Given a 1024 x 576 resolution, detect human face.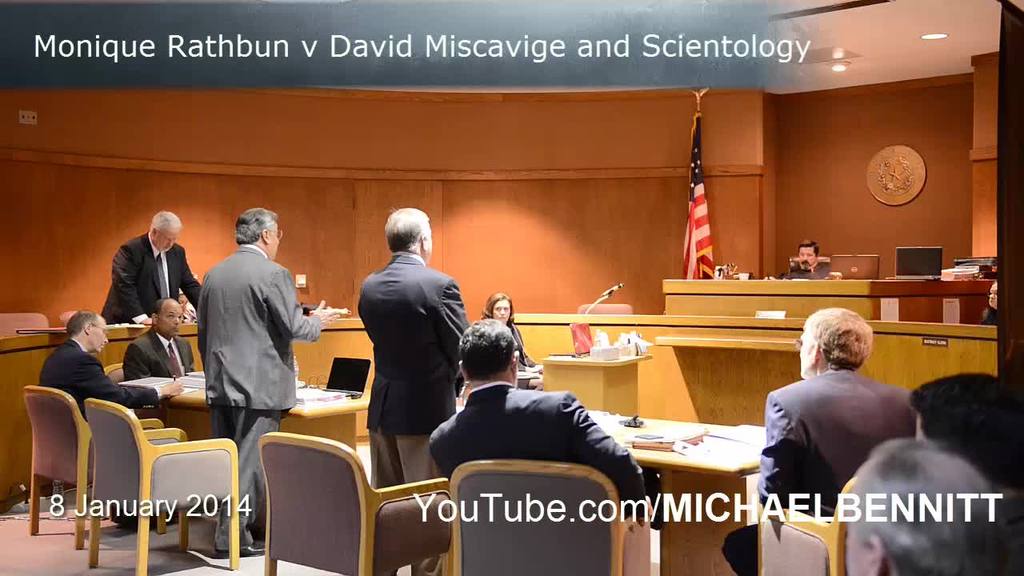
l=422, t=225, r=434, b=262.
